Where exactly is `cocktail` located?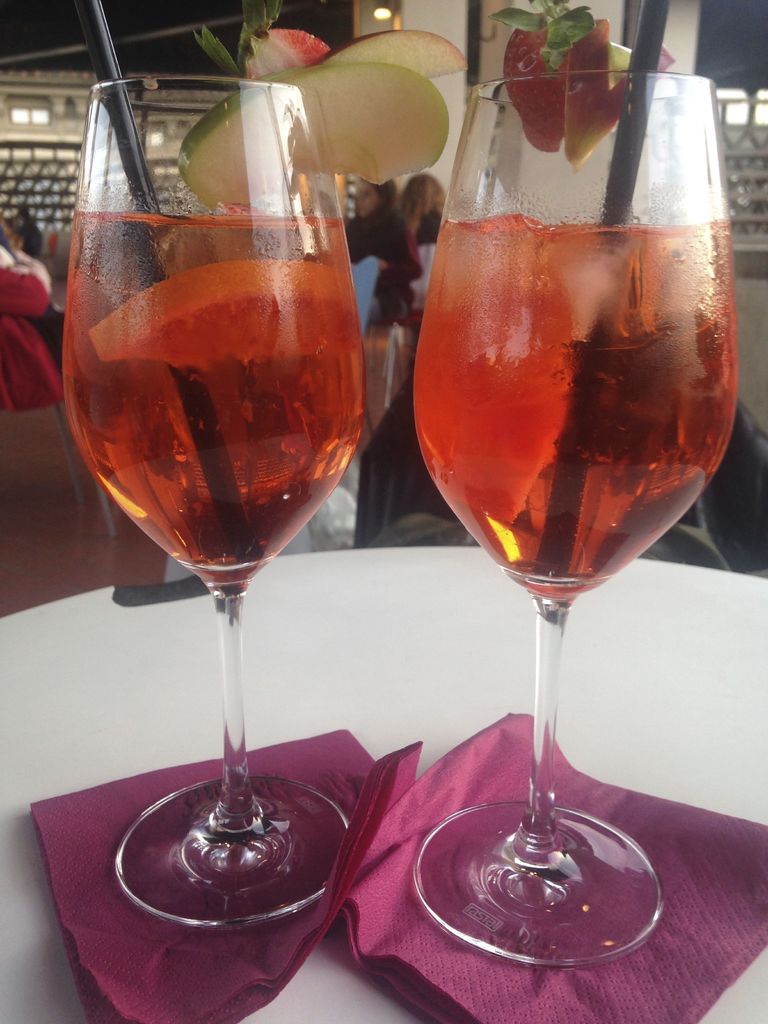
Its bounding box is region(65, 74, 373, 931).
